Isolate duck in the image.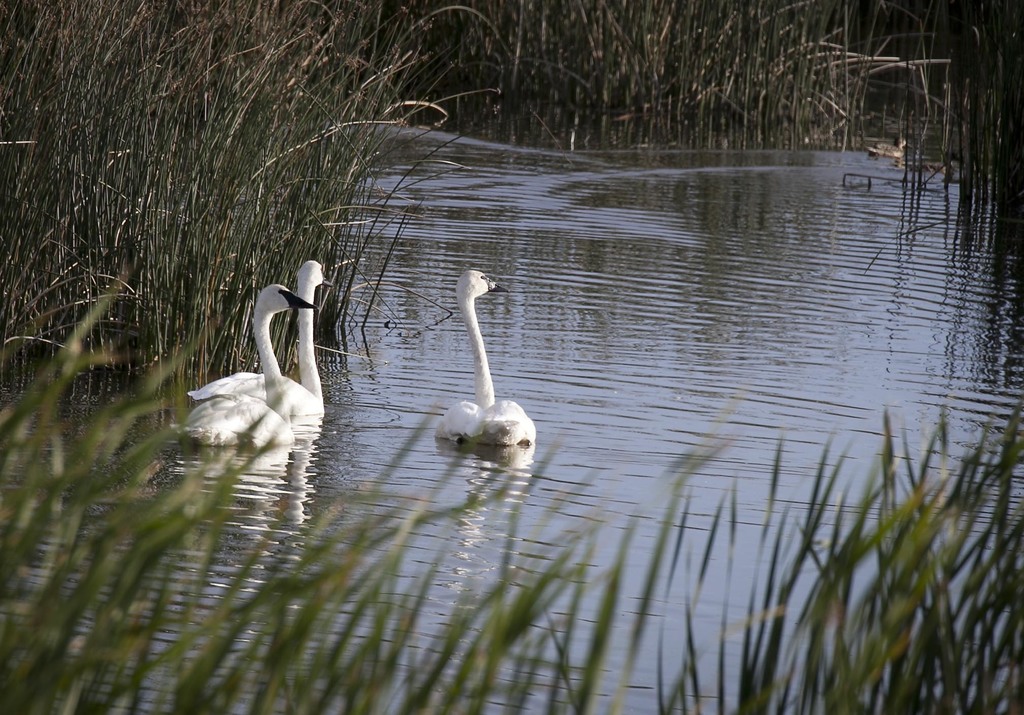
Isolated region: [x1=197, y1=288, x2=310, y2=444].
